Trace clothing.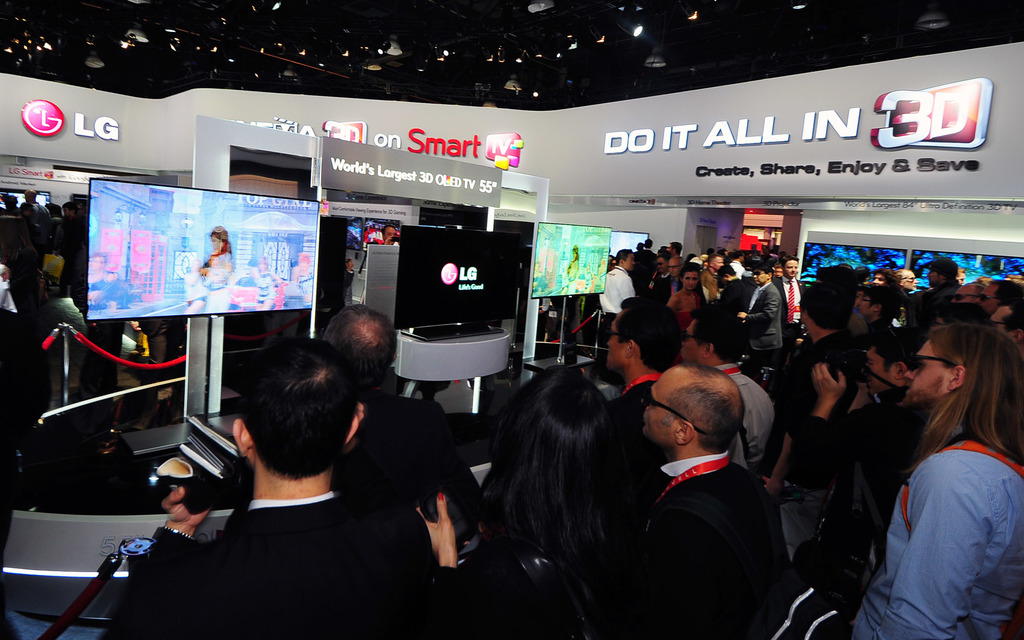
Traced to (left=607, top=378, right=653, bottom=525).
